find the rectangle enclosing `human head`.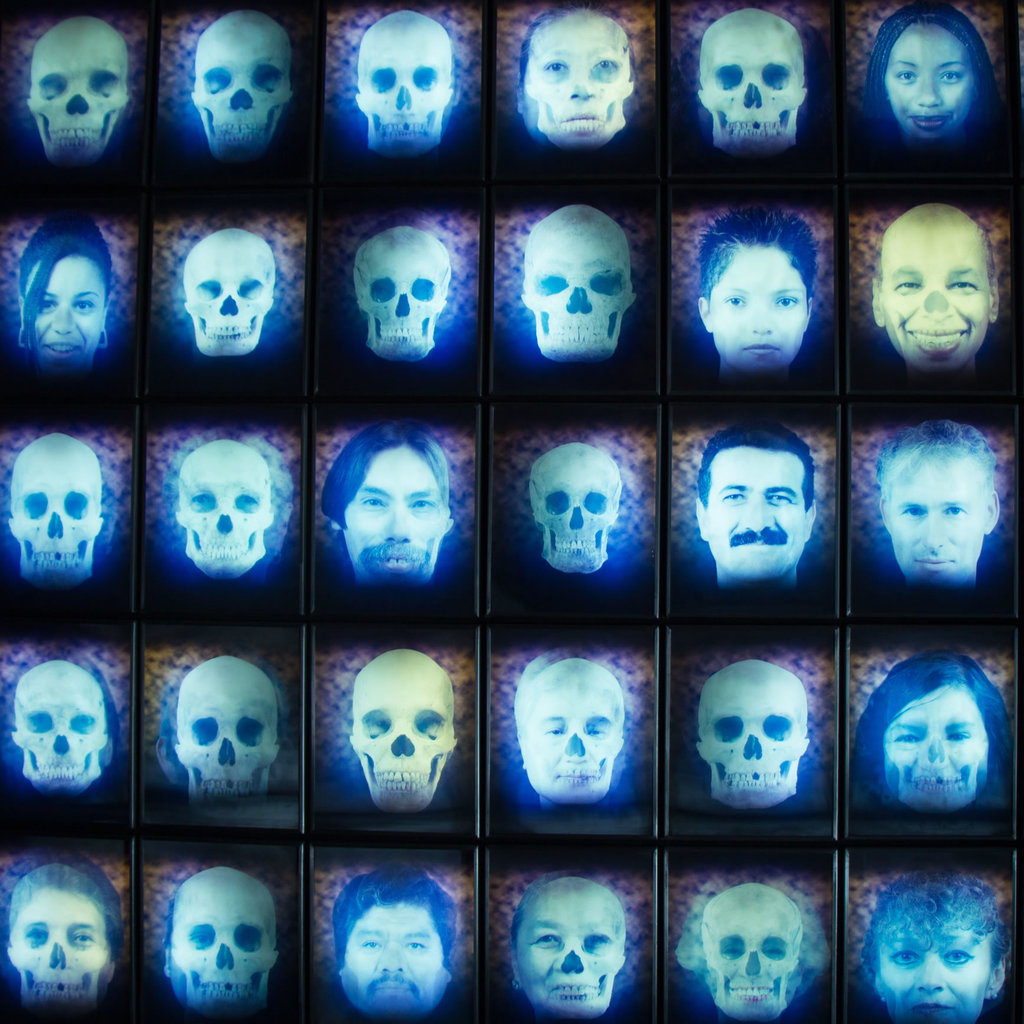
(left=695, top=207, right=822, bottom=374).
